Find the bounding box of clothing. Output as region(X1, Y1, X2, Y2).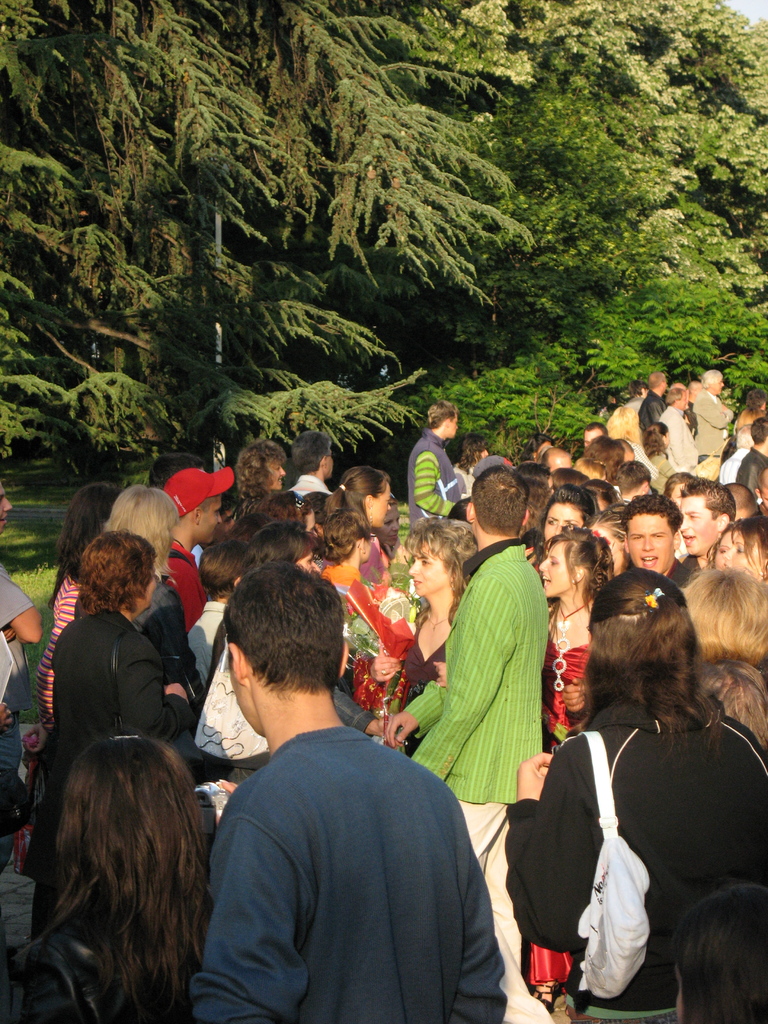
region(290, 479, 330, 496).
